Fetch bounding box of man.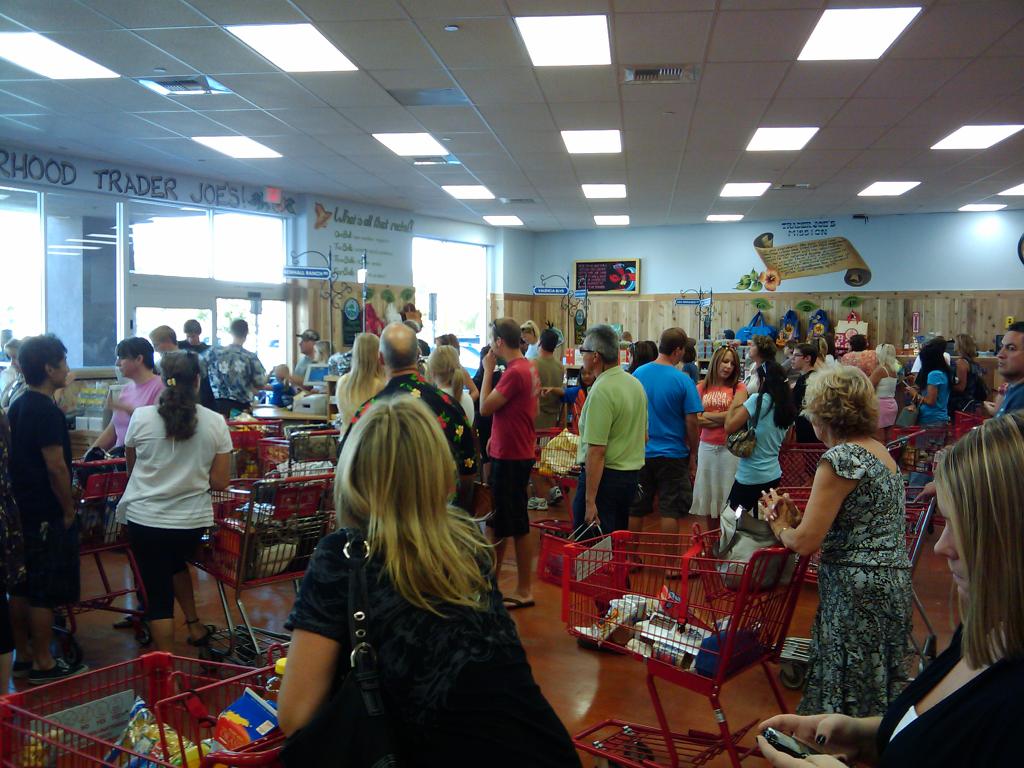
Bbox: locate(577, 336, 665, 541).
